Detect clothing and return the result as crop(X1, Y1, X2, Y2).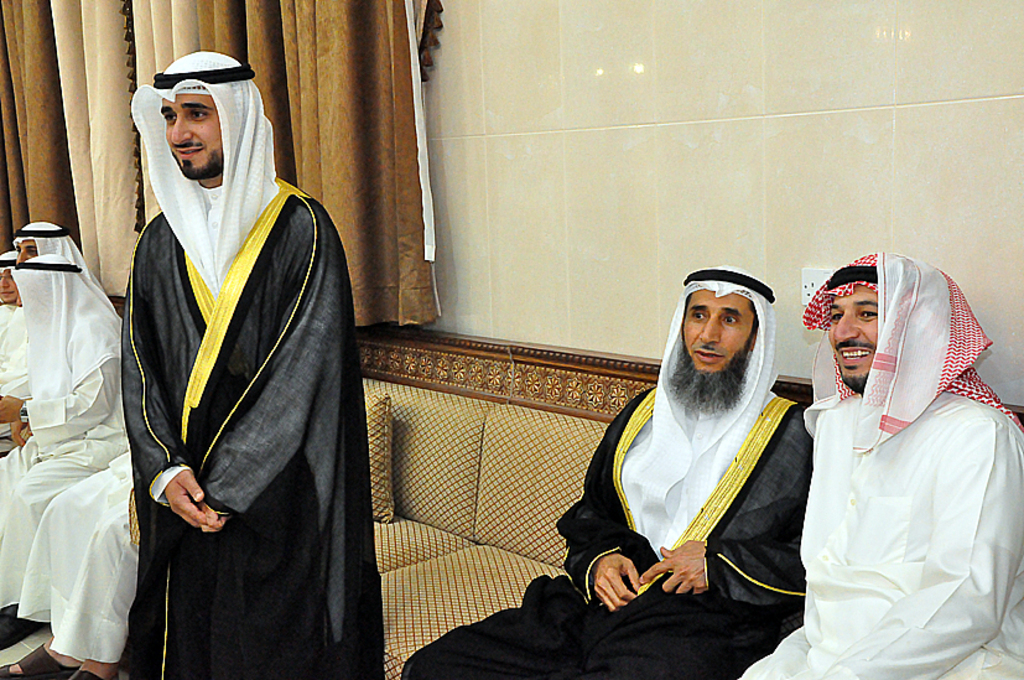
crop(102, 61, 355, 679).
